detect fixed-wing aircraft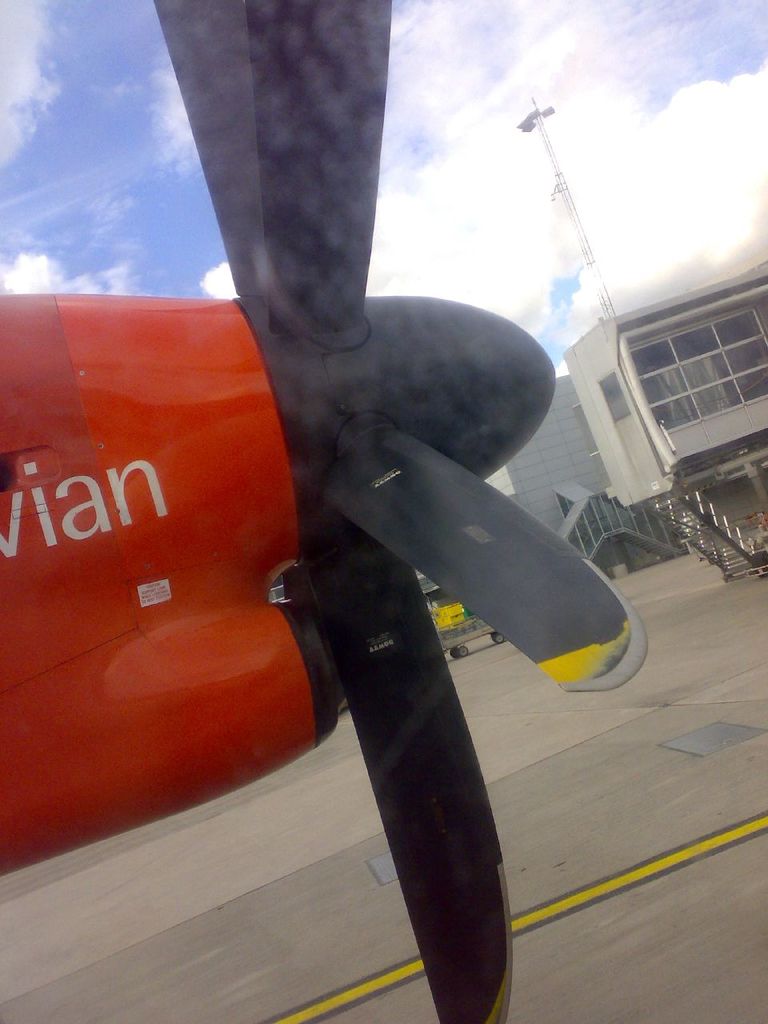
pyautogui.locateOnScreen(0, 0, 649, 1023)
